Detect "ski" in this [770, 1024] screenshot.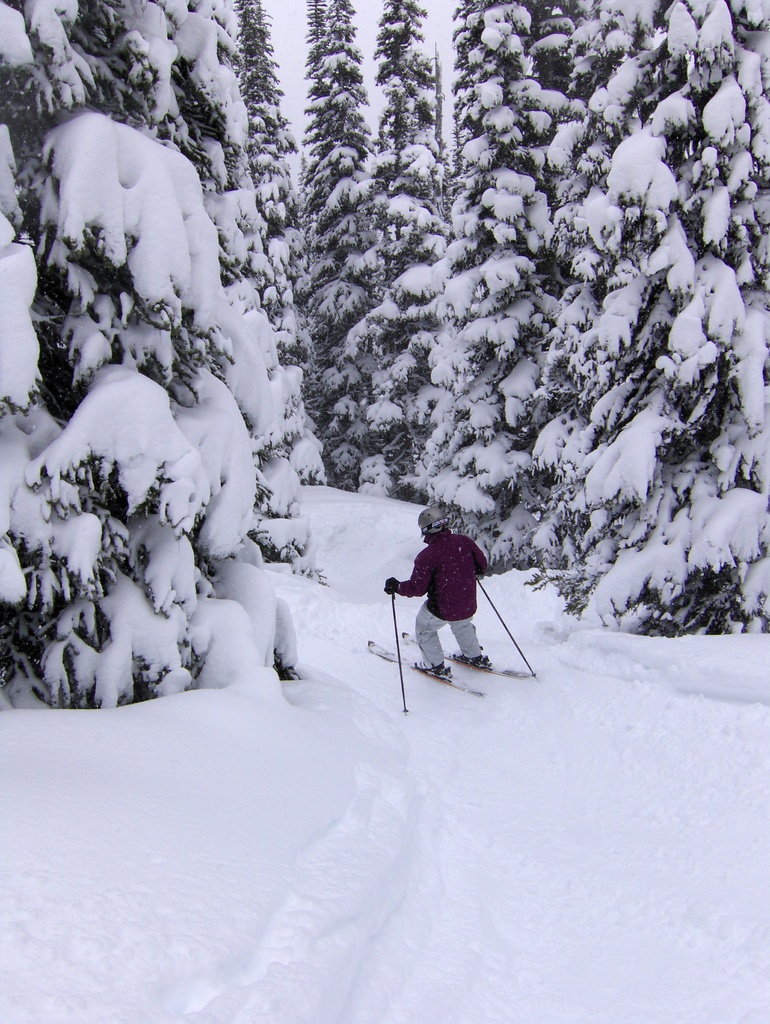
Detection: box=[360, 586, 543, 699].
